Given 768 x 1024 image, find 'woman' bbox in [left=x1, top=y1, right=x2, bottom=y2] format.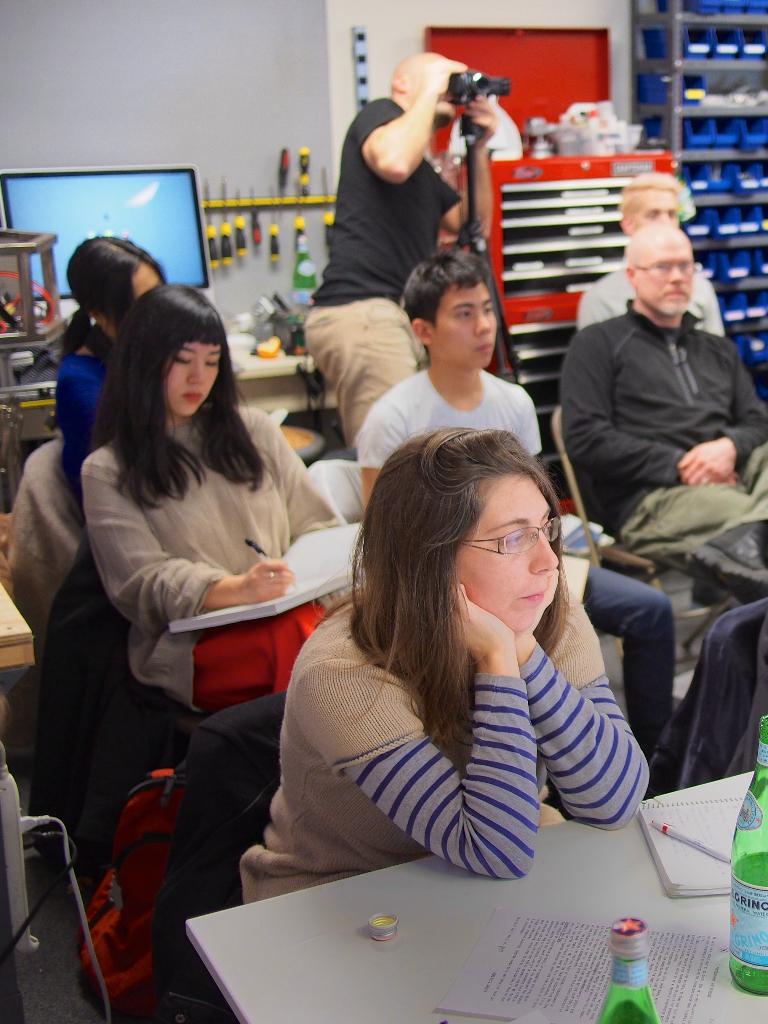
[left=45, top=225, right=164, bottom=469].
